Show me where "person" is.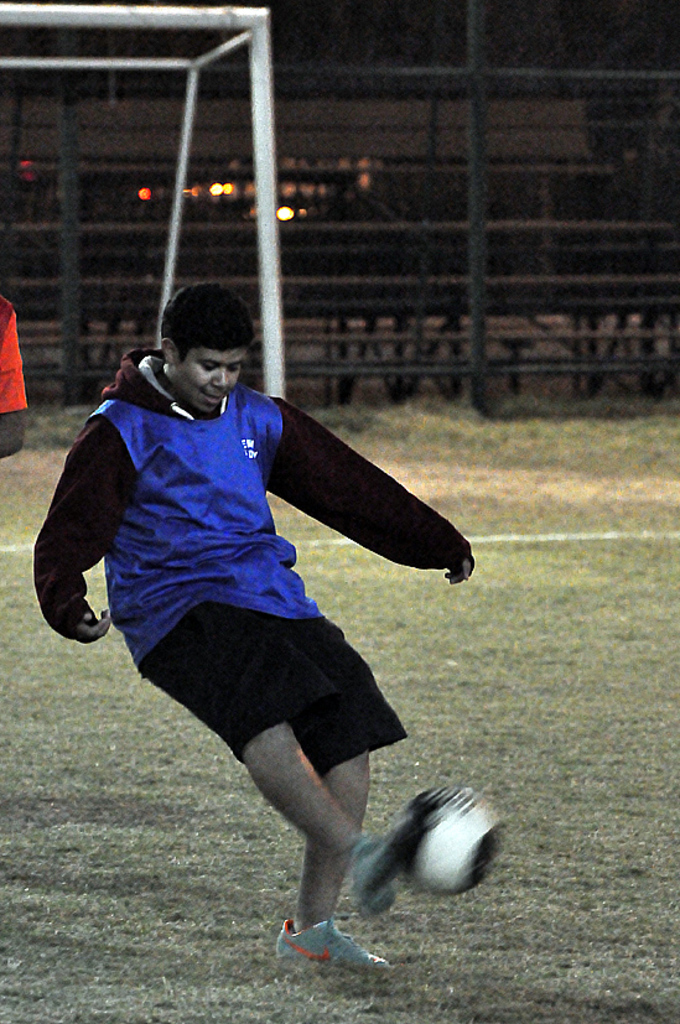
"person" is at rect(28, 276, 476, 972).
